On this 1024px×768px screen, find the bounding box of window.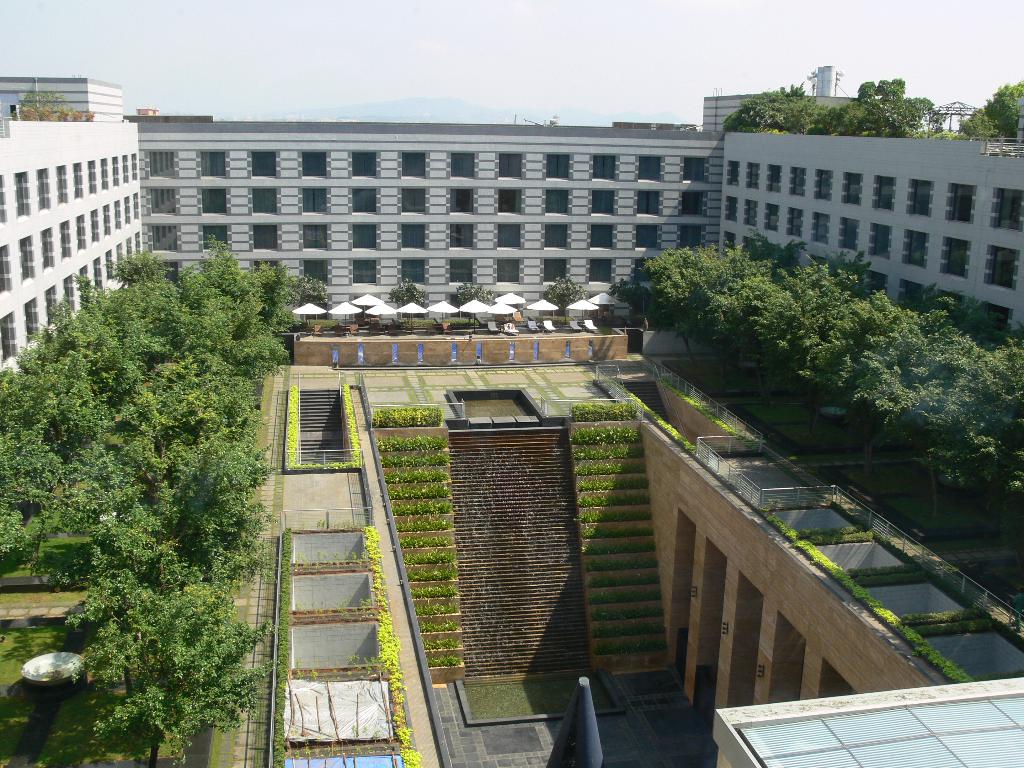
Bounding box: bbox=(637, 189, 661, 218).
